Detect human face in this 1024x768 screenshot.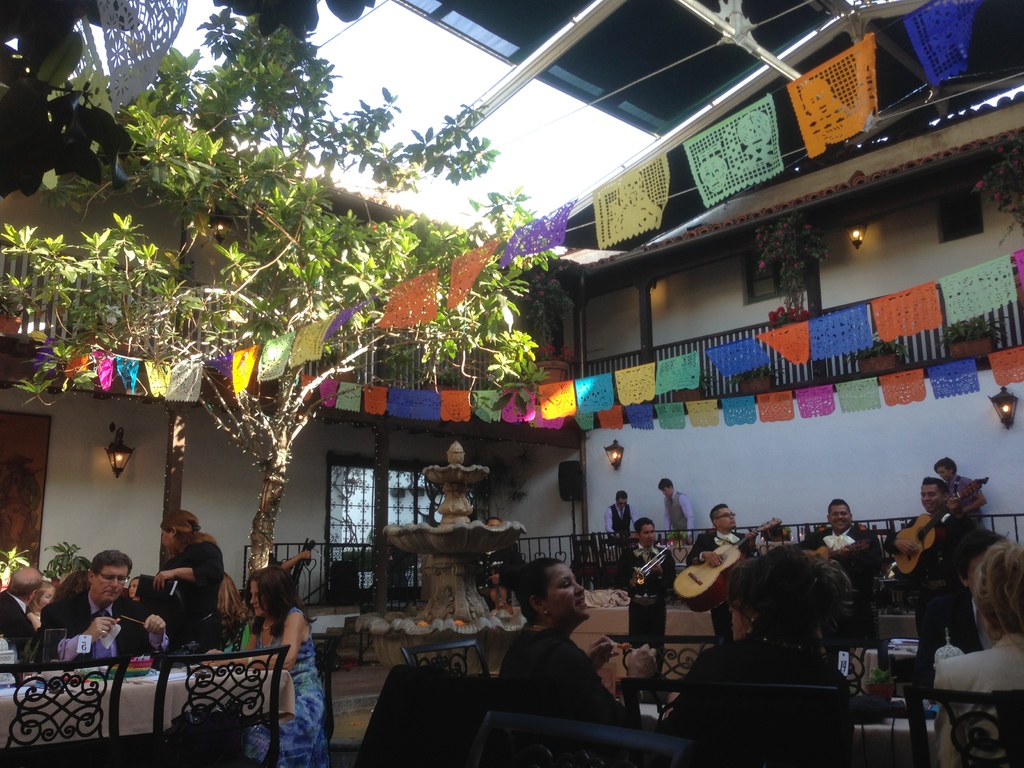
Detection: [127,579,138,595].
